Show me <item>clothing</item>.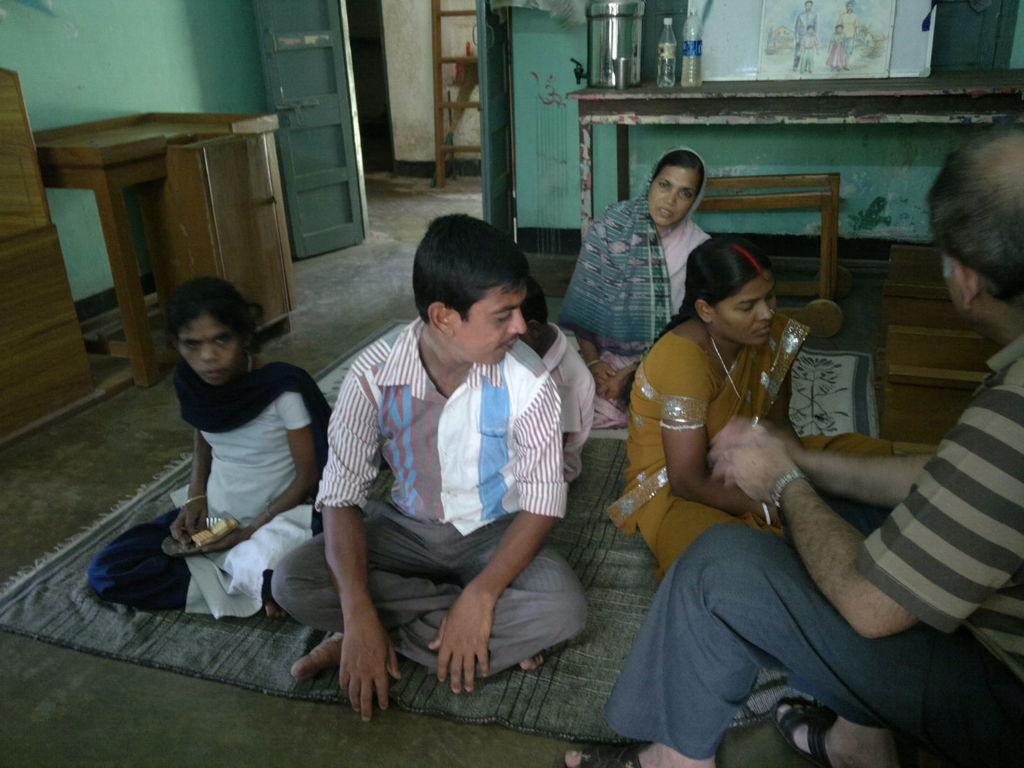
<item>clothing</item> is here: (609, 333, 888, 572).
